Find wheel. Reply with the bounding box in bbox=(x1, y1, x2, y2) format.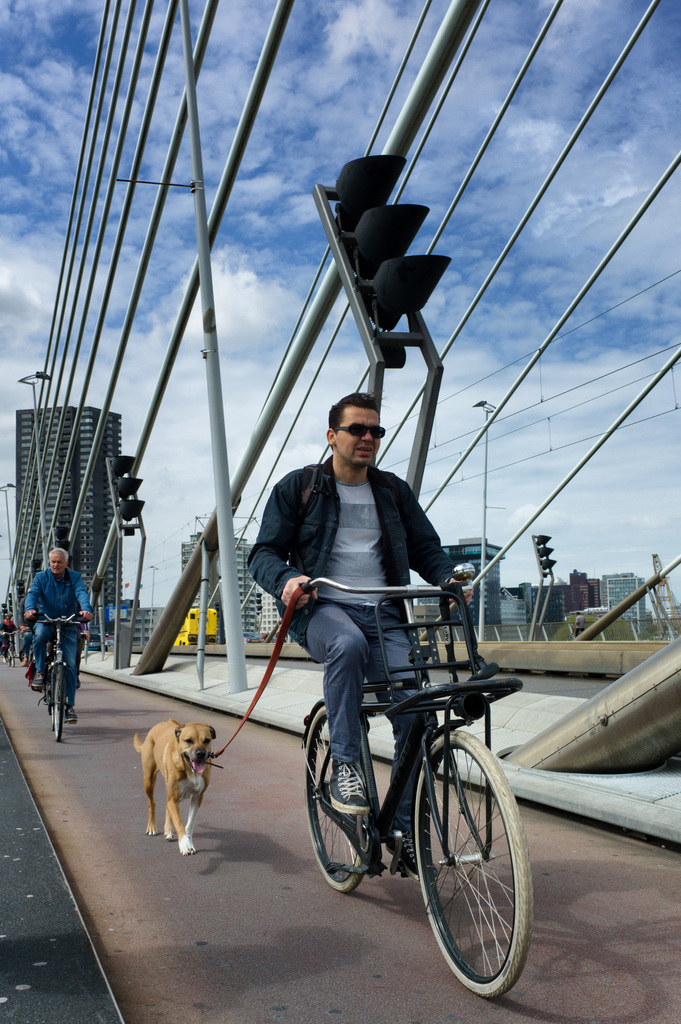
bbox=(298, 702, 375, 889).
